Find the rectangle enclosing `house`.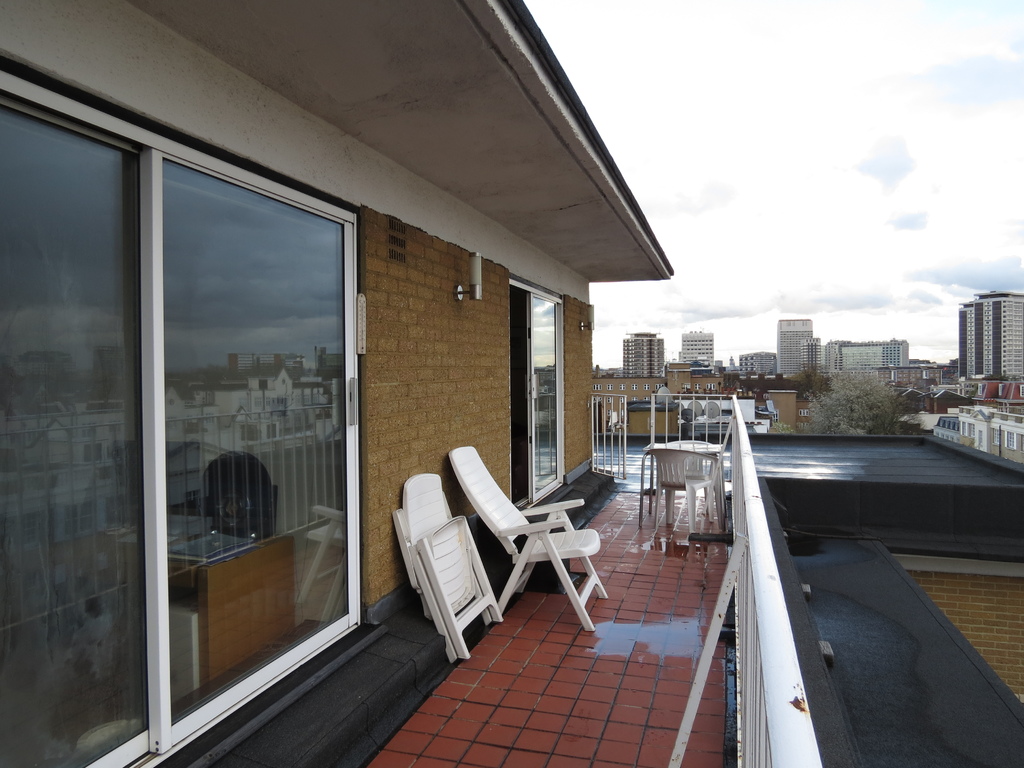
l=8, t=0, r=806, b=691.
